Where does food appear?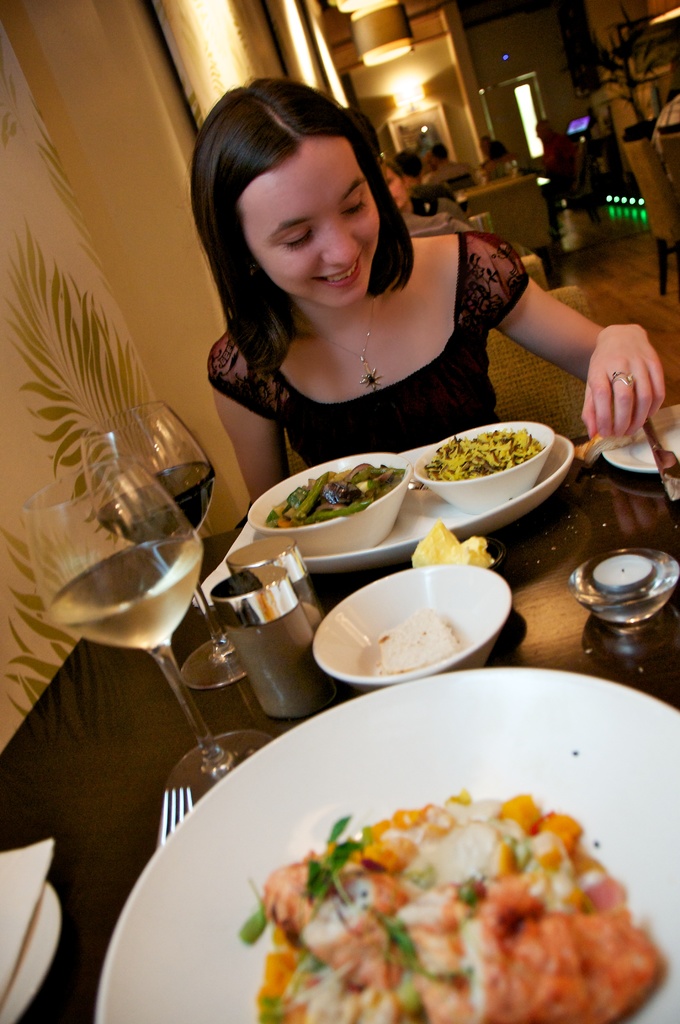
Appears at (422,428,545,481).
